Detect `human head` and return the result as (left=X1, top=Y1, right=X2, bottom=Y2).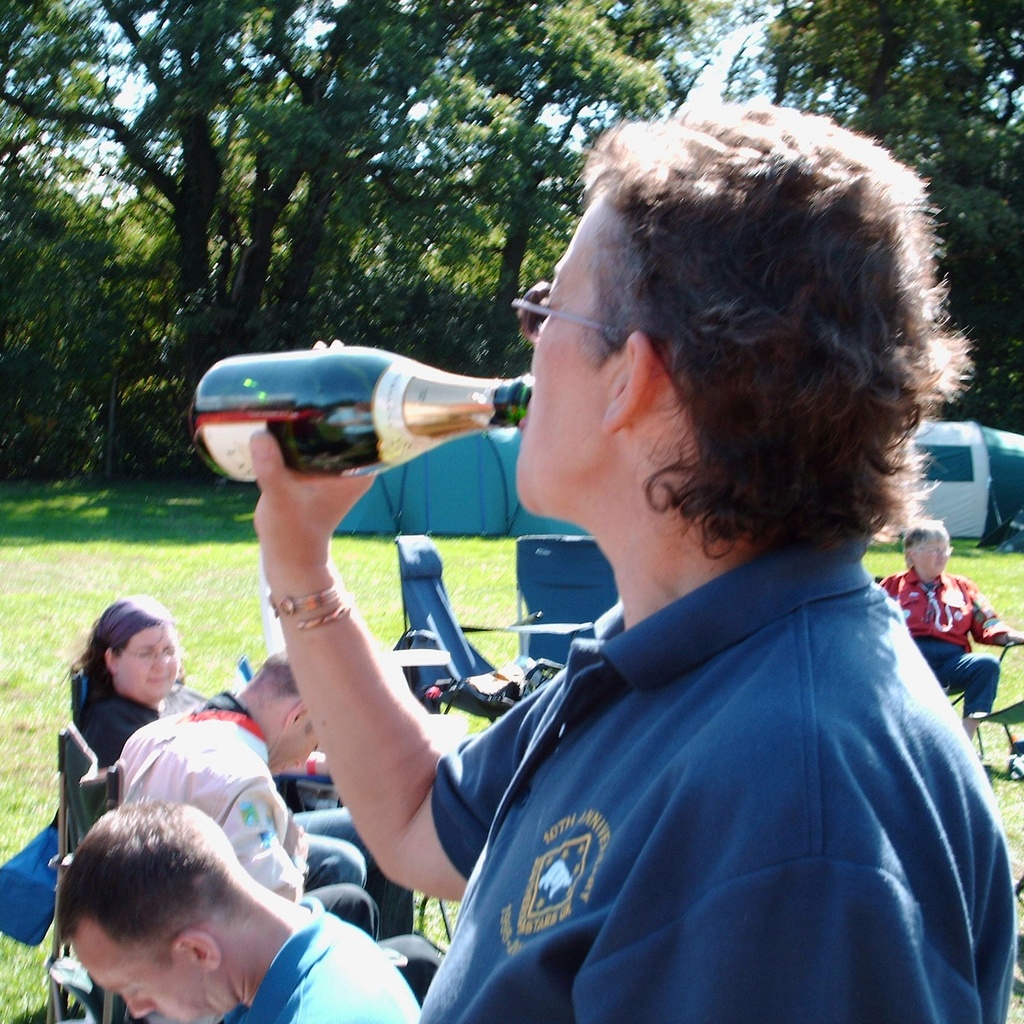
(left=56, top=797, right=255, bottom=1023).
